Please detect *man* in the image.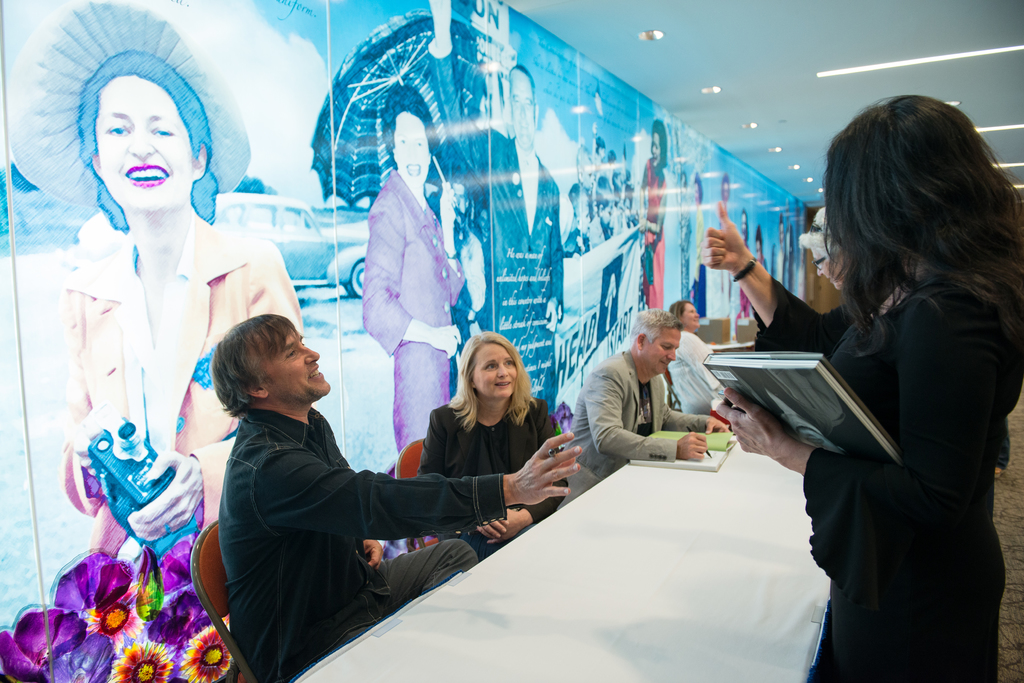
box=[553, 300, 729, 517].
